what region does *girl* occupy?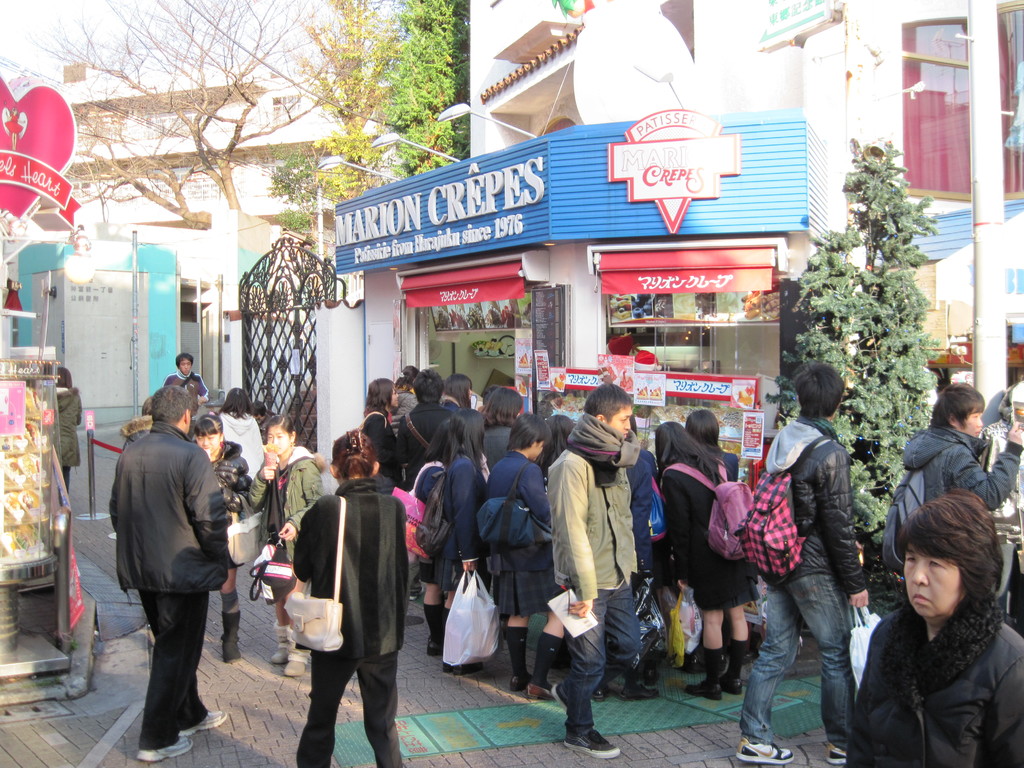
{"x1": 248, "y1": 415, "x2": 325, "y2": 675}.
